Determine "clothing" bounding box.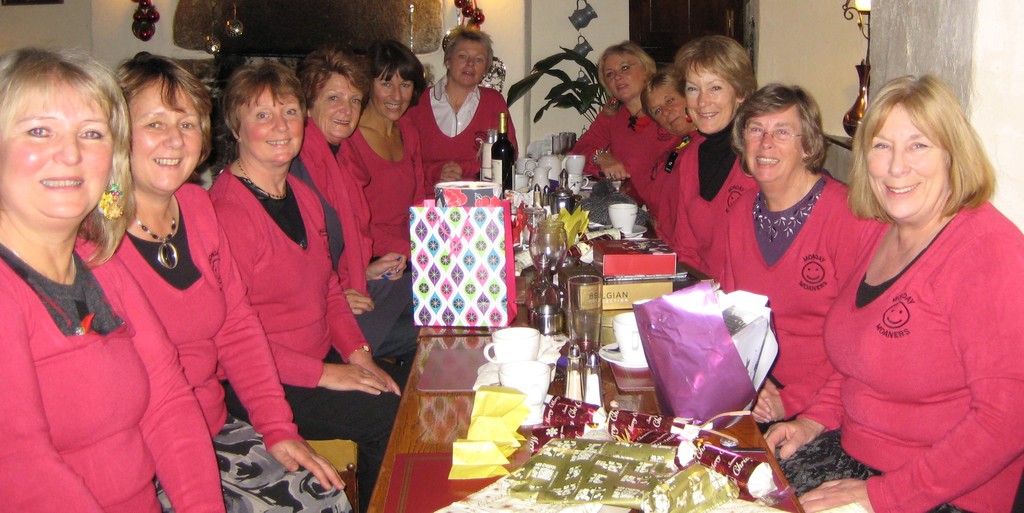
Determined: (347, 107, 443, 257).
